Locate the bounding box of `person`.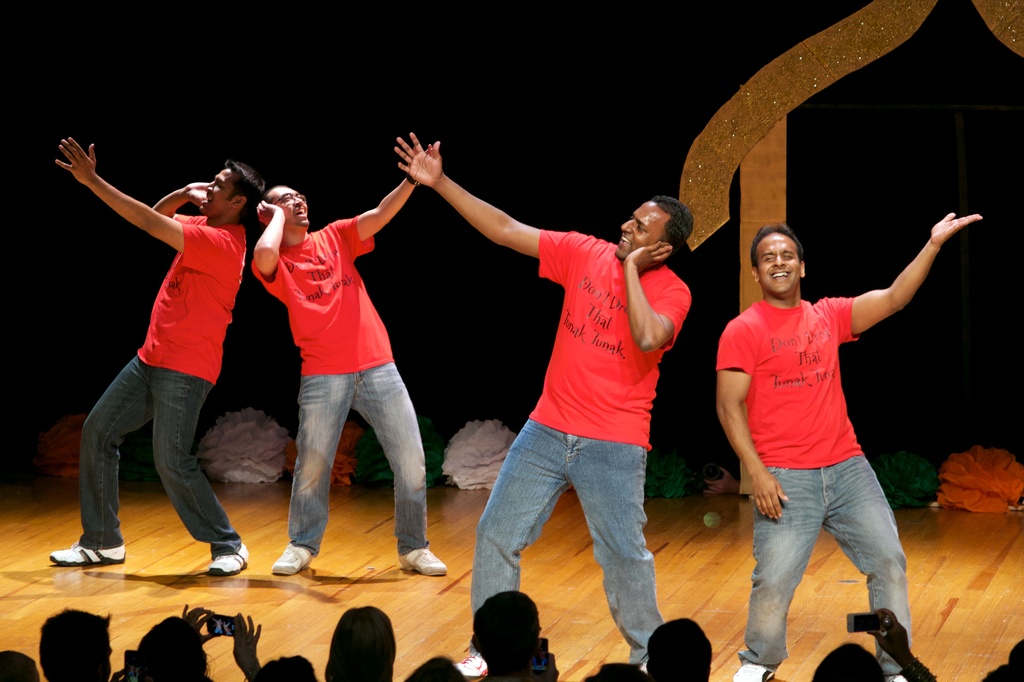
Bounding box: (left=714, top=220, right=966, bottom=681).
